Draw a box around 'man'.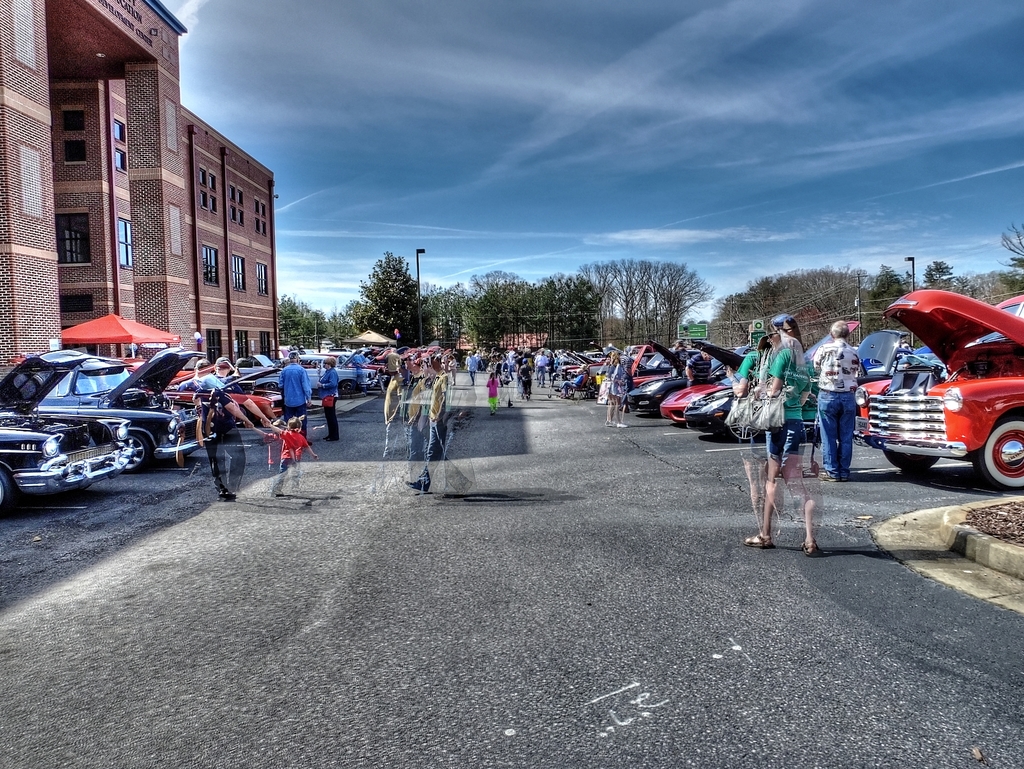
Rect(673, 339, 690, 355).
